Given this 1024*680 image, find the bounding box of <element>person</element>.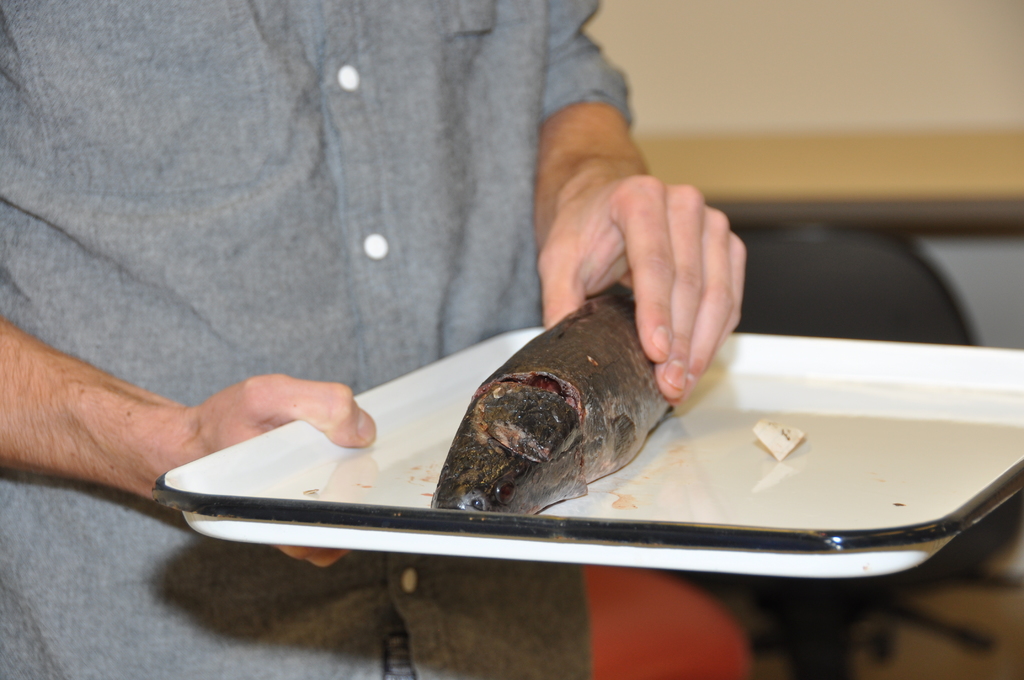
left=0, top=0, right=746, bottom=679.
